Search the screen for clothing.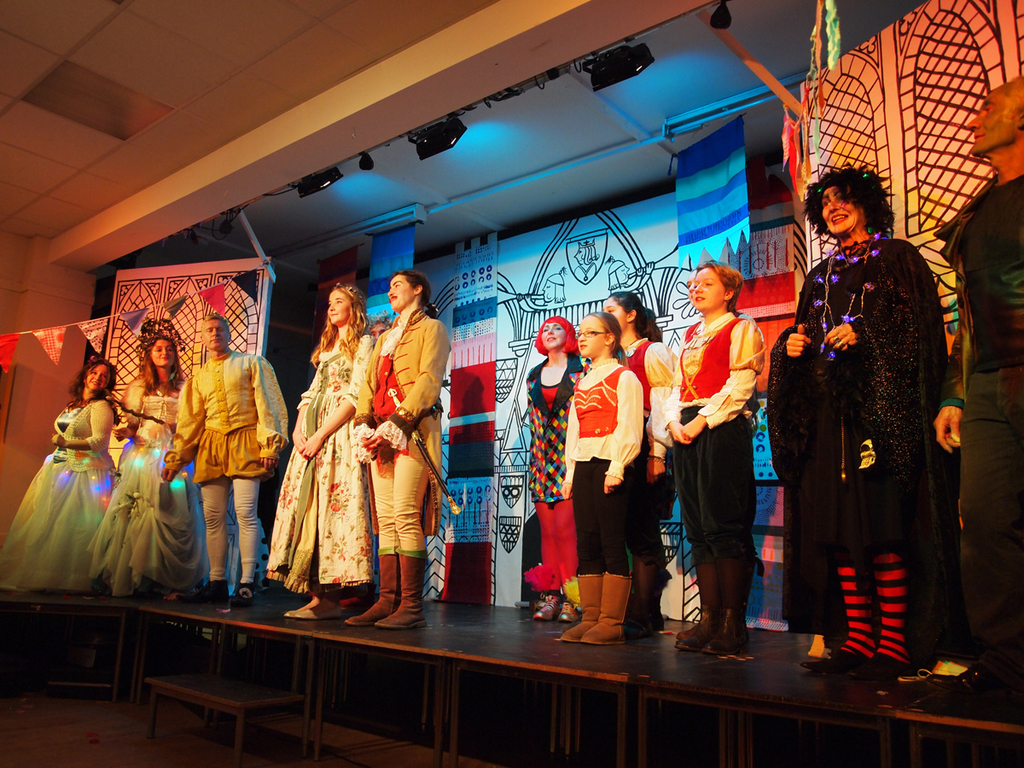
Found at Rect(771, 237, 948, 660).
